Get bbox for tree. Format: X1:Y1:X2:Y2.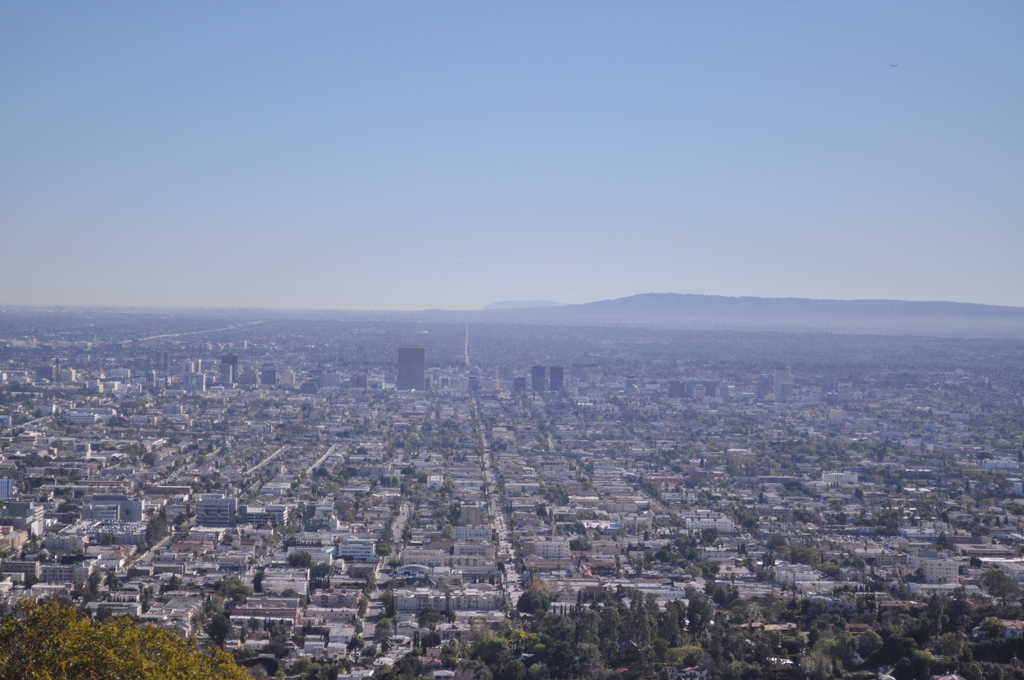
59:419:68:423.
